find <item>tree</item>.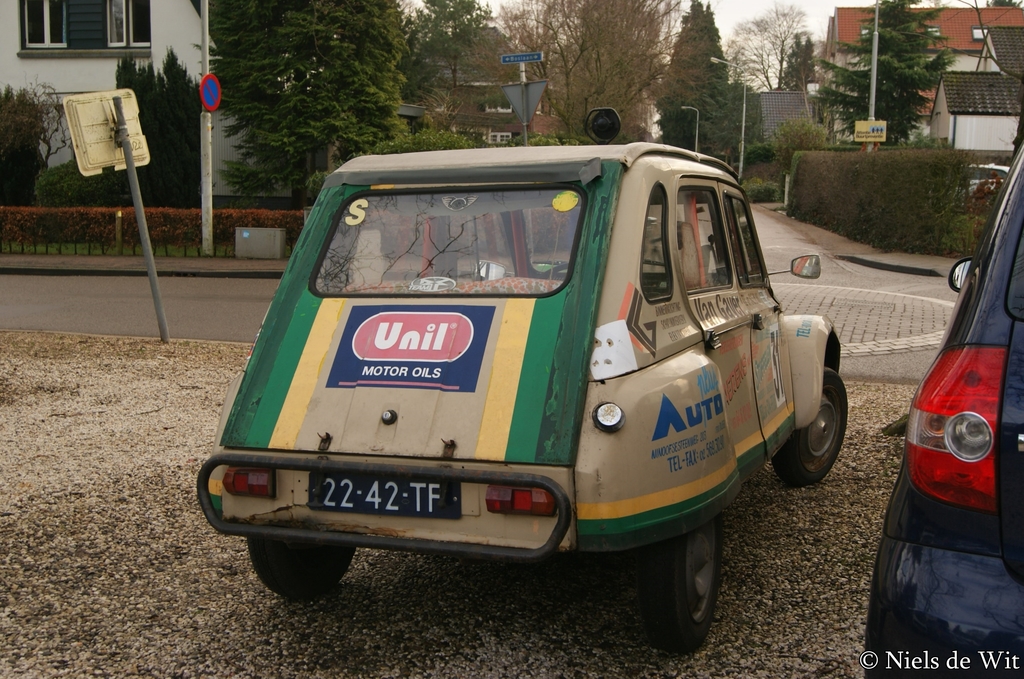
BBox(724, 0, 812, 94).
